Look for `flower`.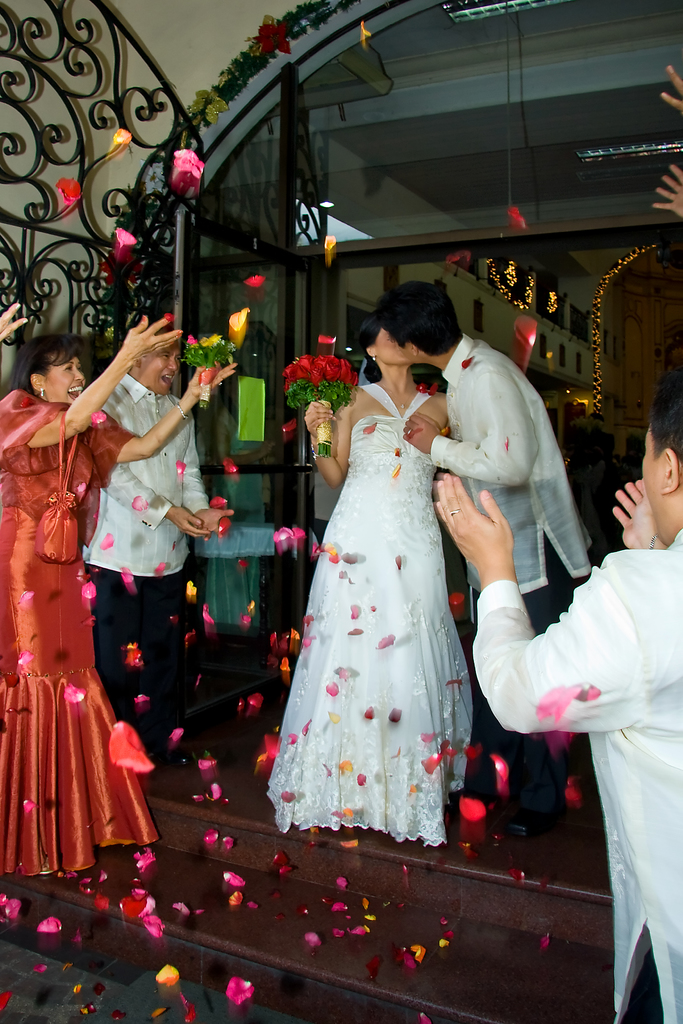
Found: locate(13, 650, 40, 671).
